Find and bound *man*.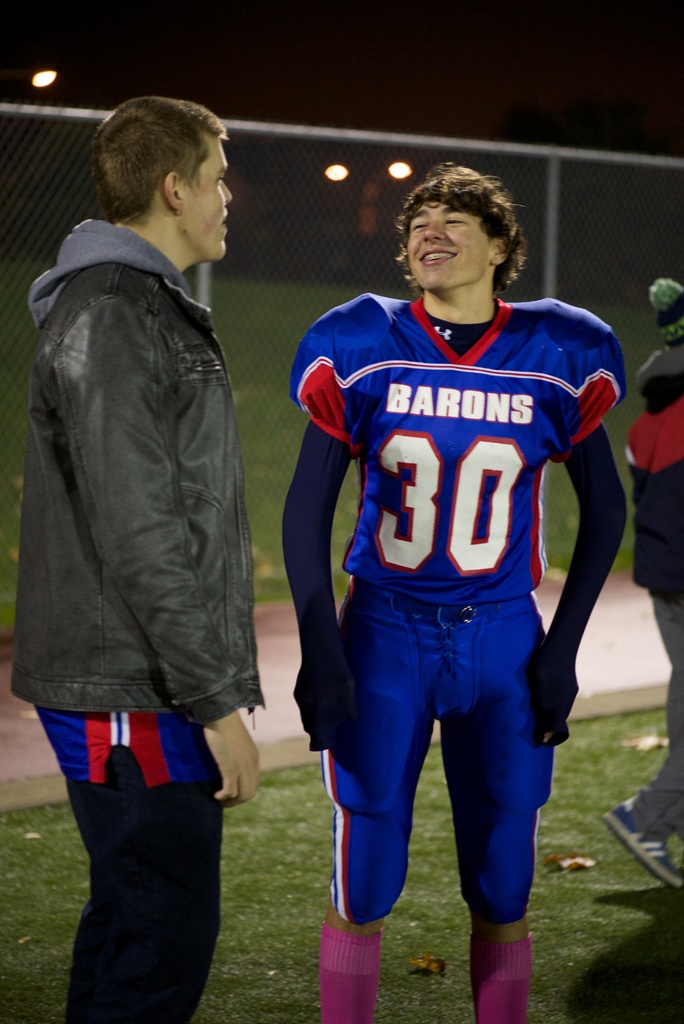
Bound: x1=282, y1=158, x2=630, y2=1020.
